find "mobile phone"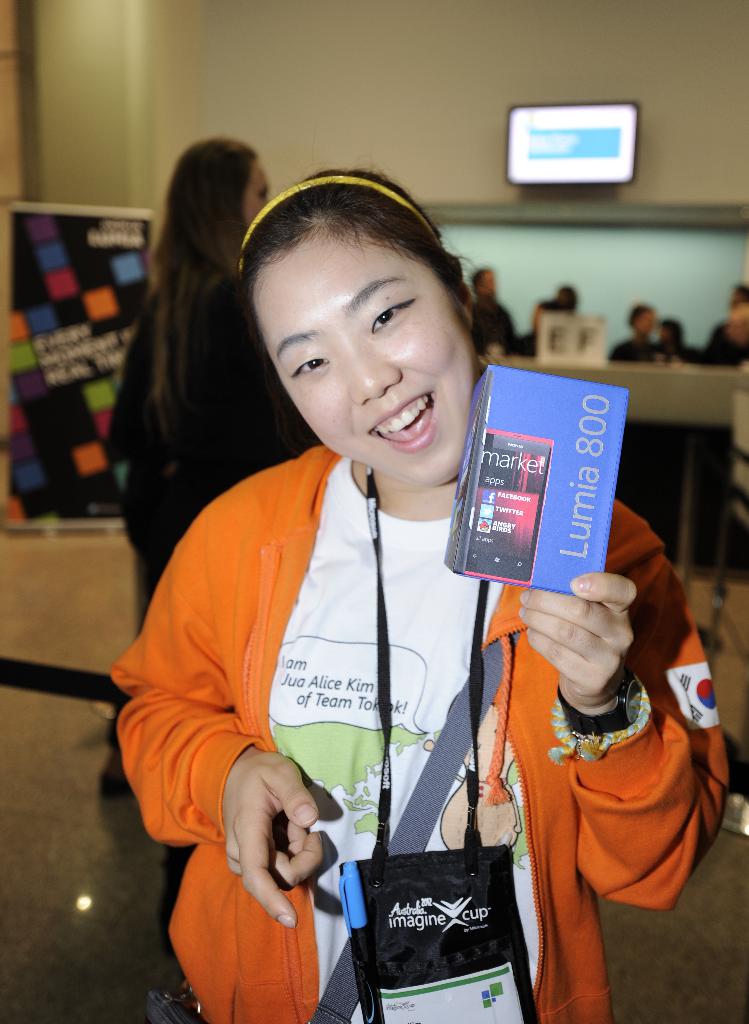
443, 368, 494, 575
